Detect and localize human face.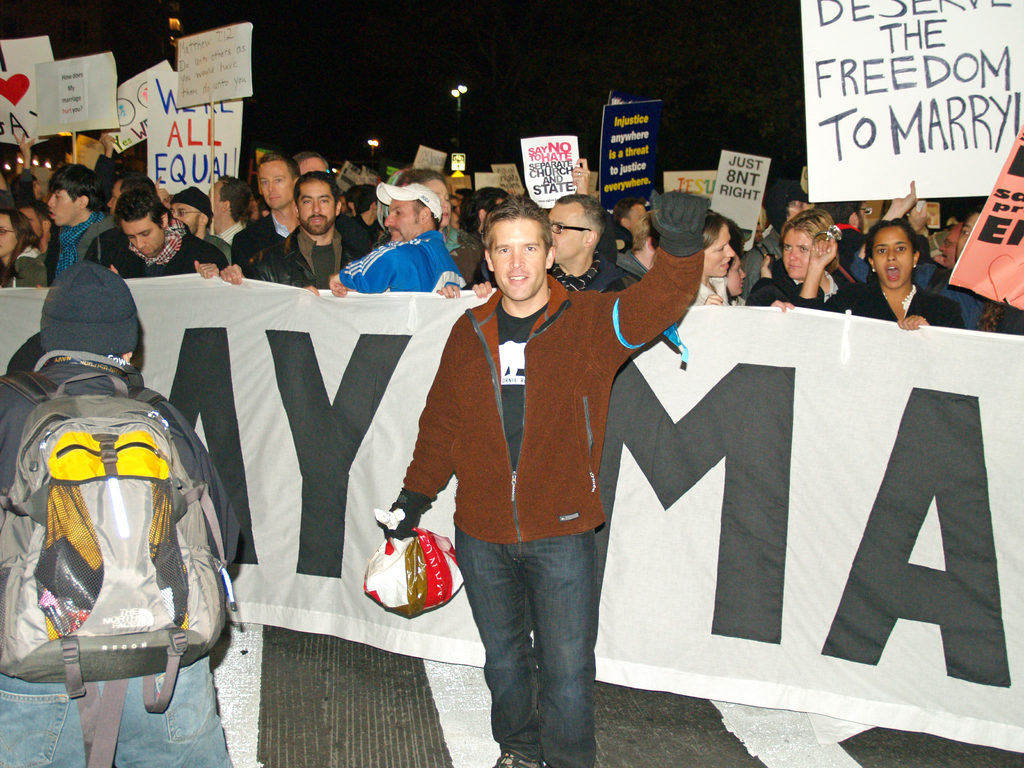
Localized at [785,230,812,278].
